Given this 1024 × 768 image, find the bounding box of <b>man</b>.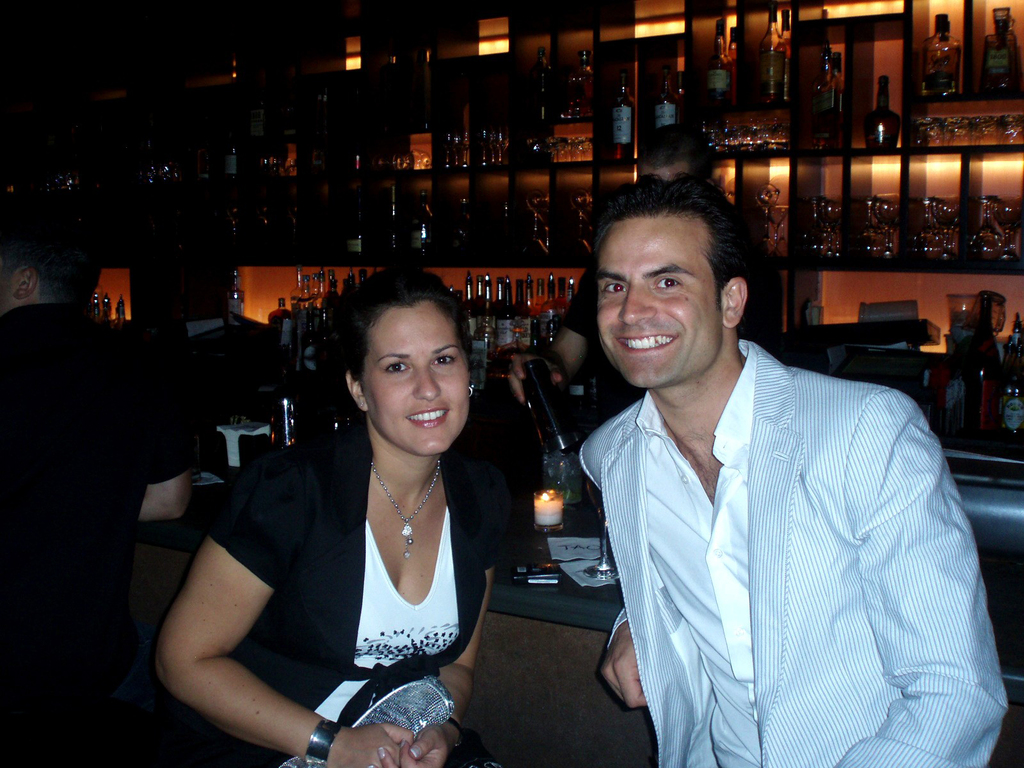
bbox(0, 192, 193, 767).
